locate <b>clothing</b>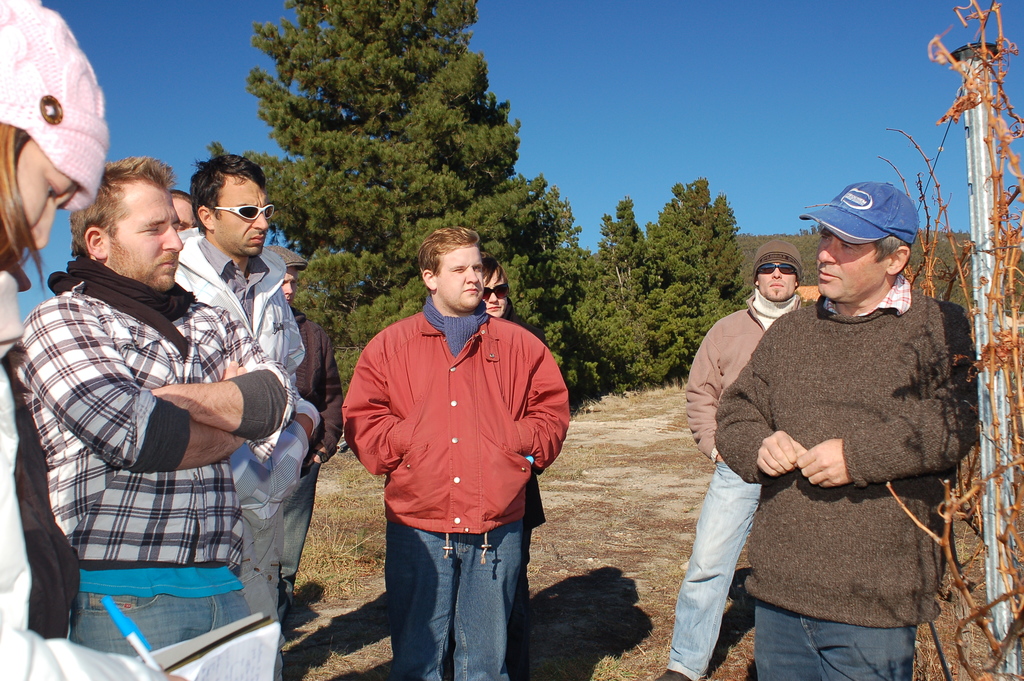
{"x1": 335, "y1": 296, "x2": 572, "y2": 680}
